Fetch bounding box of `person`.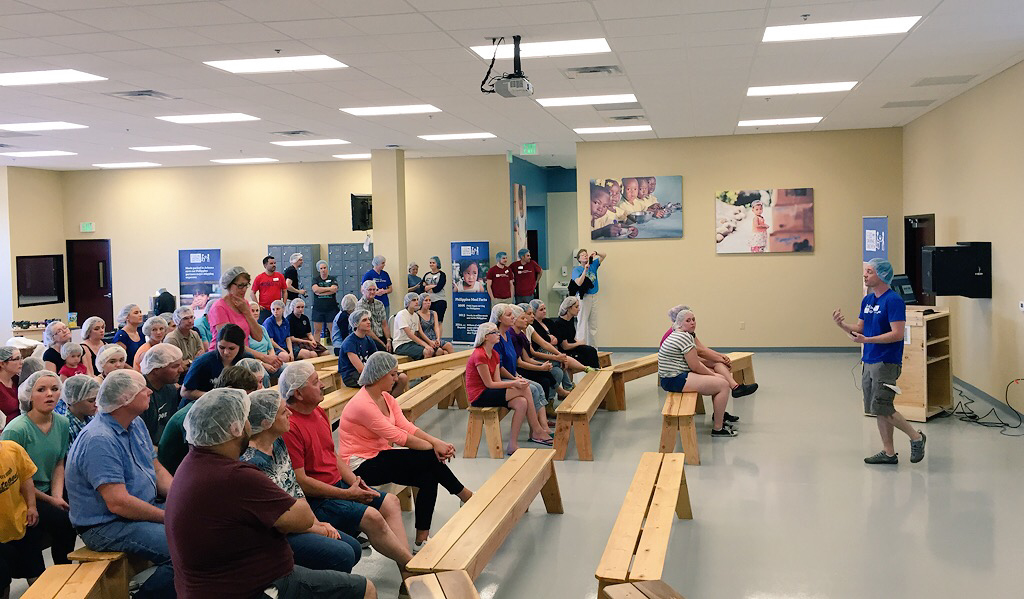
Bbox: (left=656, top=299, right=762, bottom=400).
